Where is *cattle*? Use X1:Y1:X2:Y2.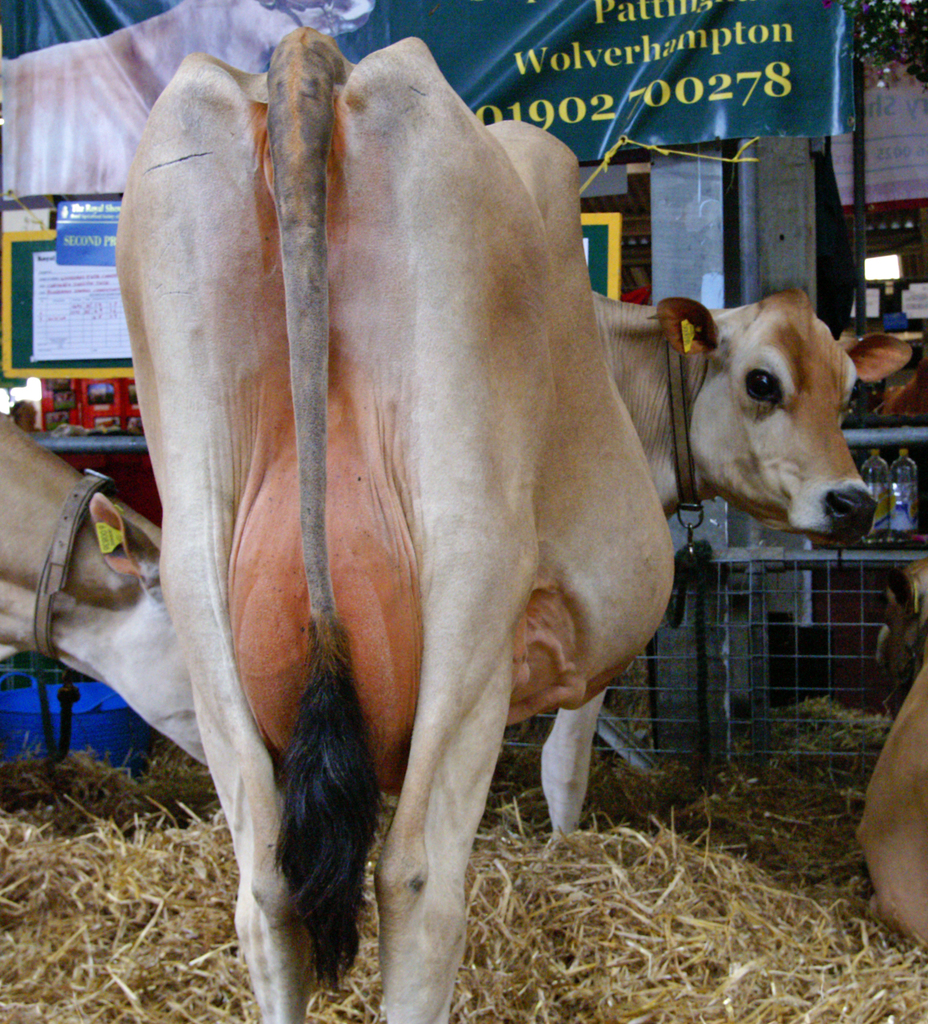
0:0:371:200.
